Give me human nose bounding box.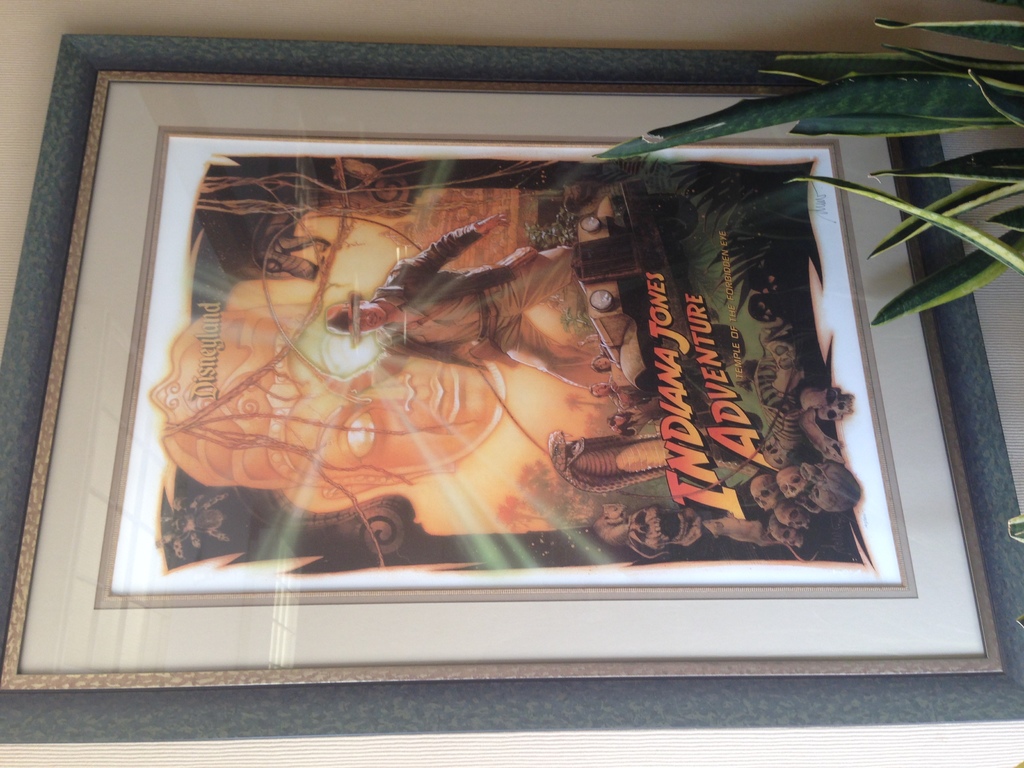
[598,382,604,388].
